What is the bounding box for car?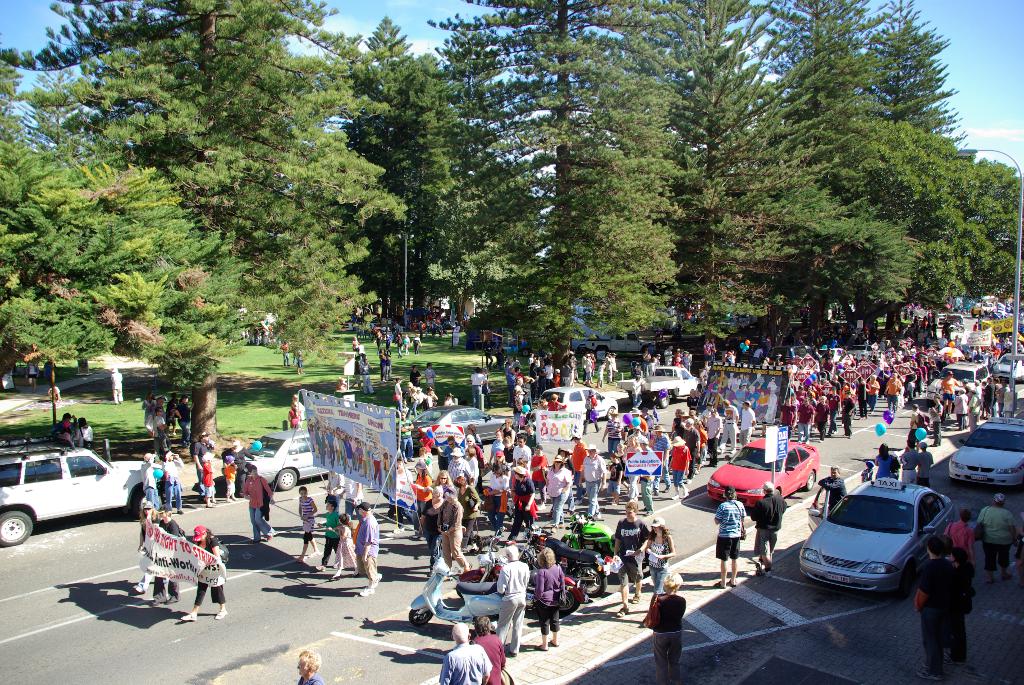
region(796, 484, 964, 608).
